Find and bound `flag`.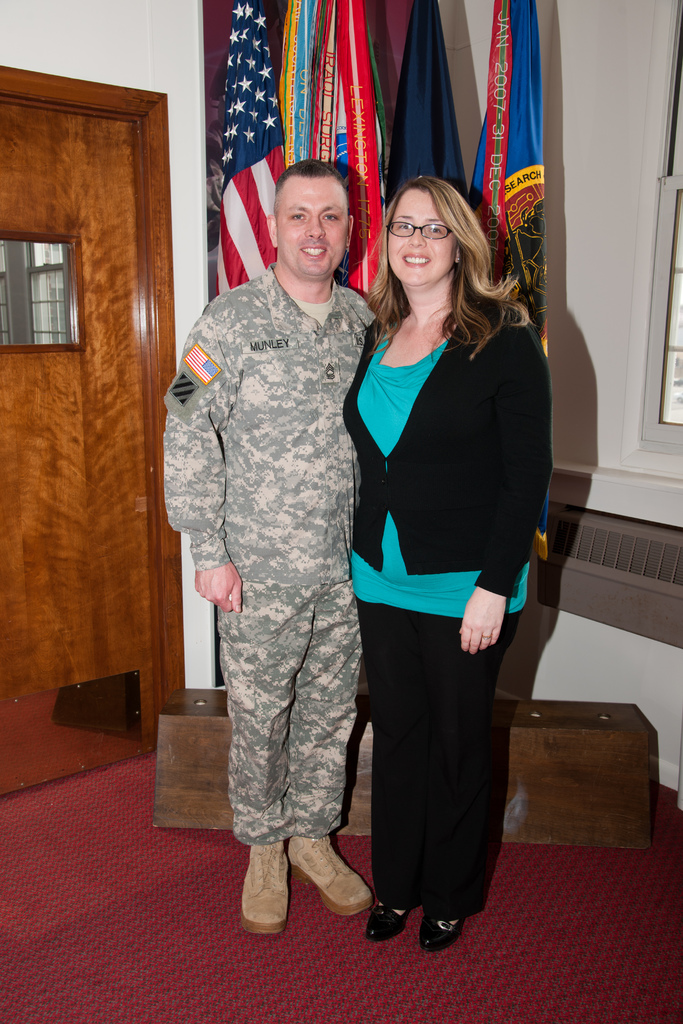
Bound: <box>309,0,381,308</box>.
